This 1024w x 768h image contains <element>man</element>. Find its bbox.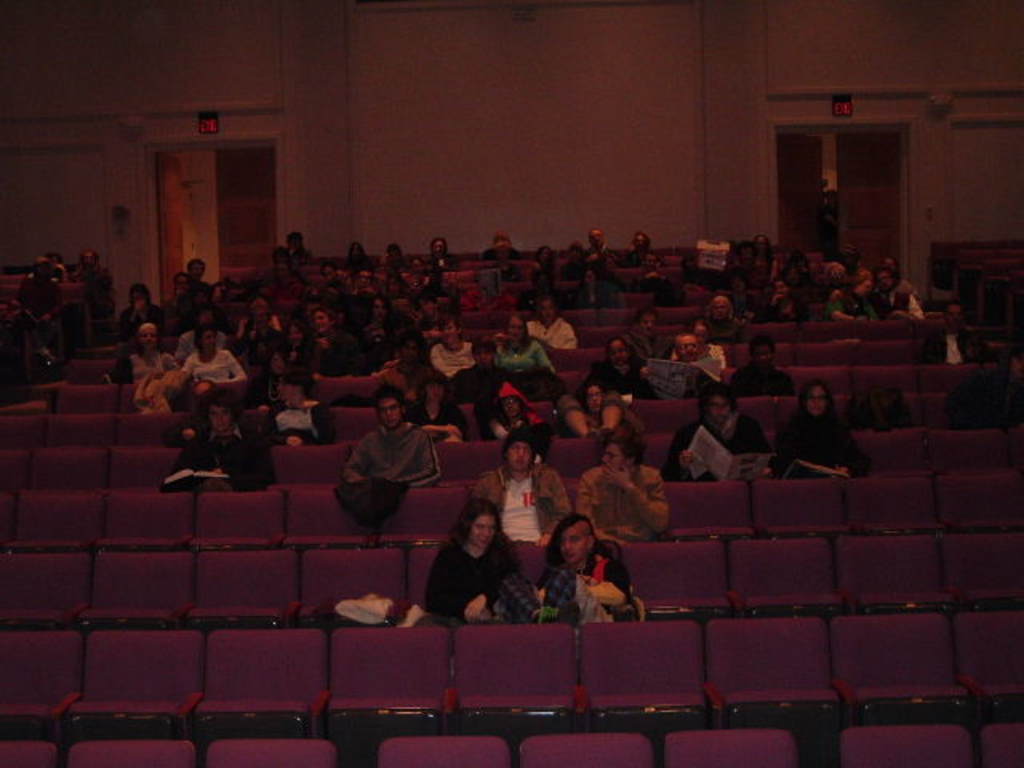
[378, 333, 437, 406].
